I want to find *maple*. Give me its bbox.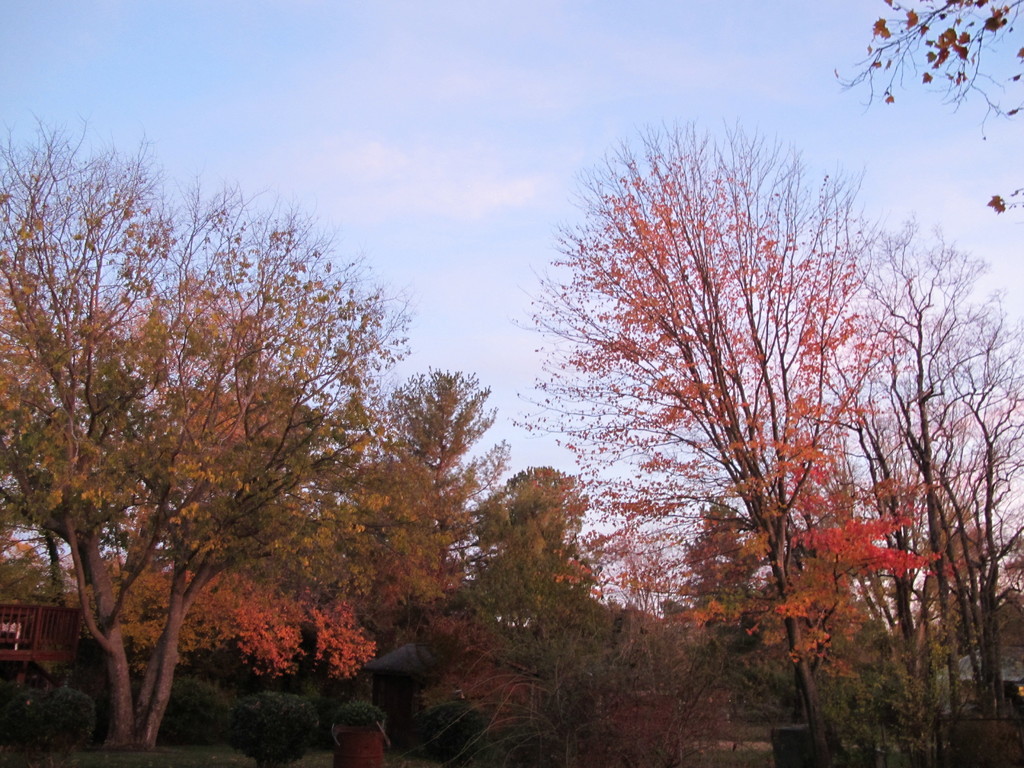
[867,212,1023,767].
